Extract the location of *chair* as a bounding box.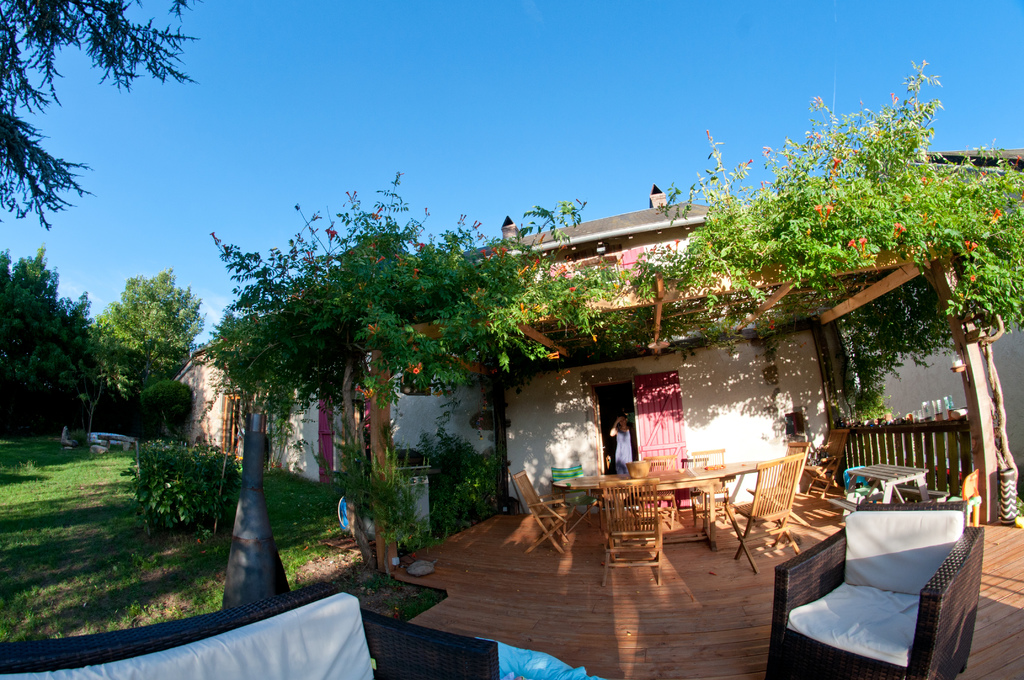
bbox(725, 455, 801, 571).
